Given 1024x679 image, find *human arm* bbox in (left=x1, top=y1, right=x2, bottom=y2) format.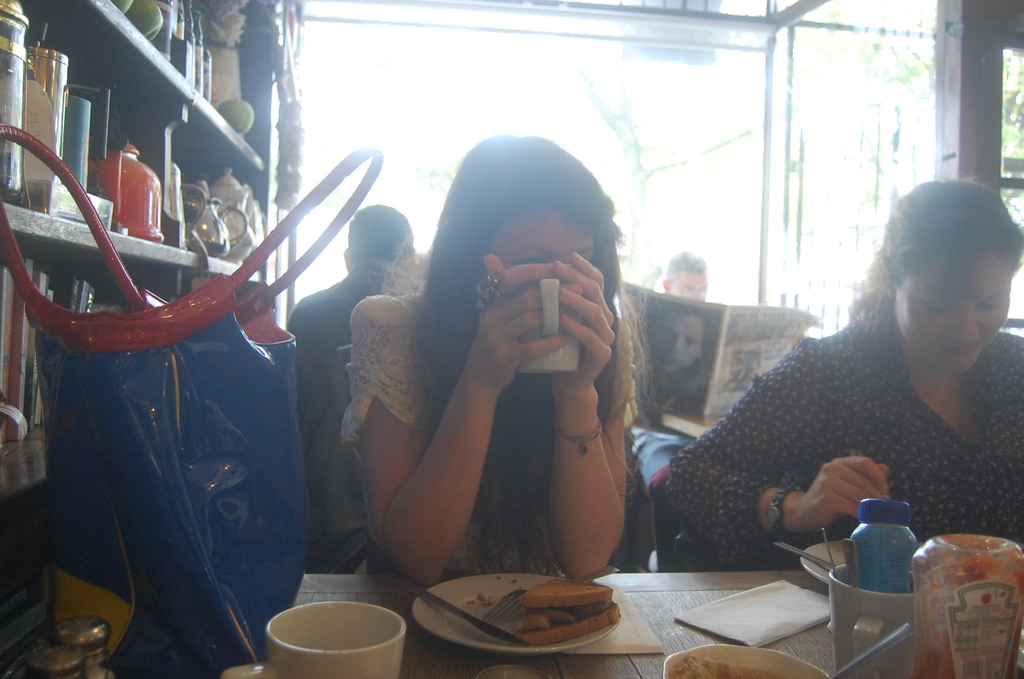
(left=1008, top=337, right=1023, bottom=553).
